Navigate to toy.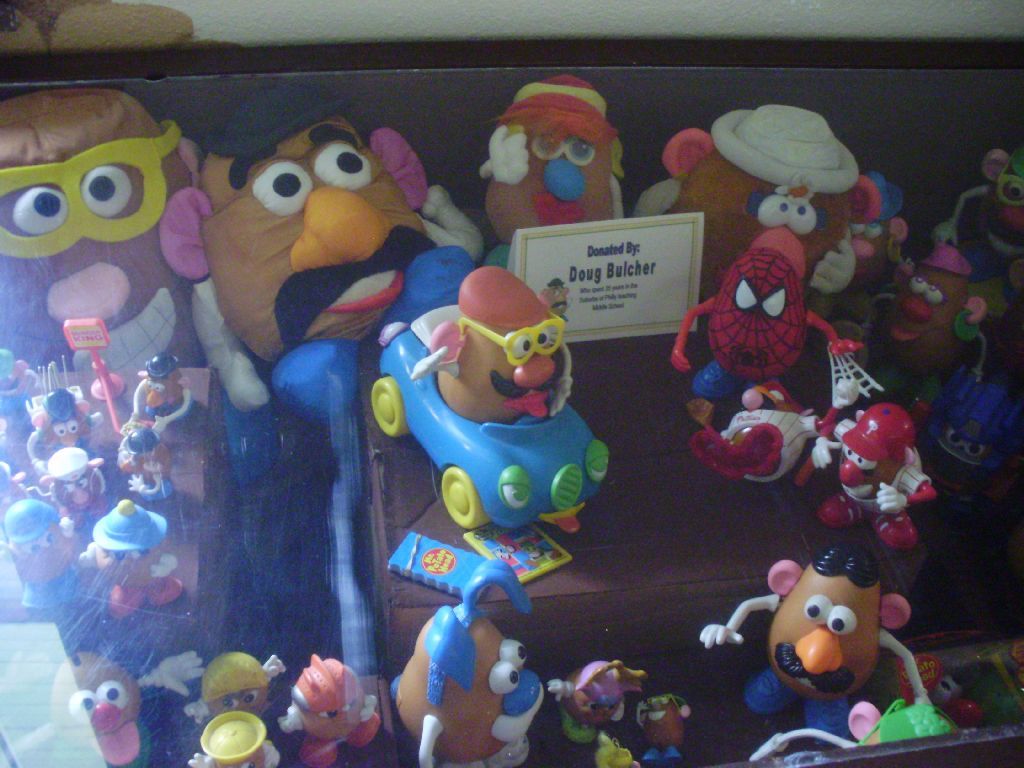
Navigation target: 381, 550, 544, 766.
